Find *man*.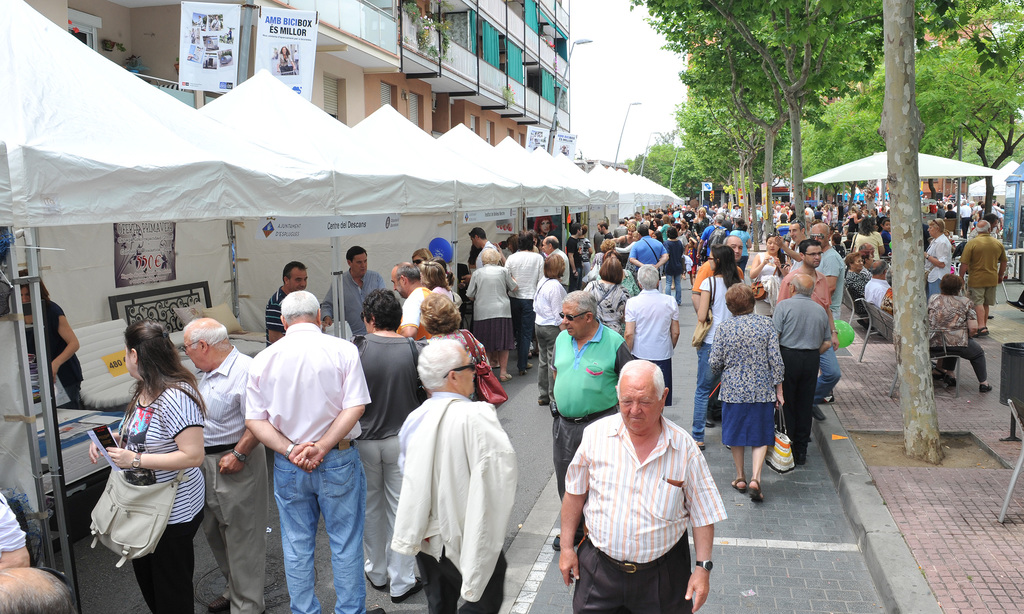
locate(321, 243, 392, 339).
